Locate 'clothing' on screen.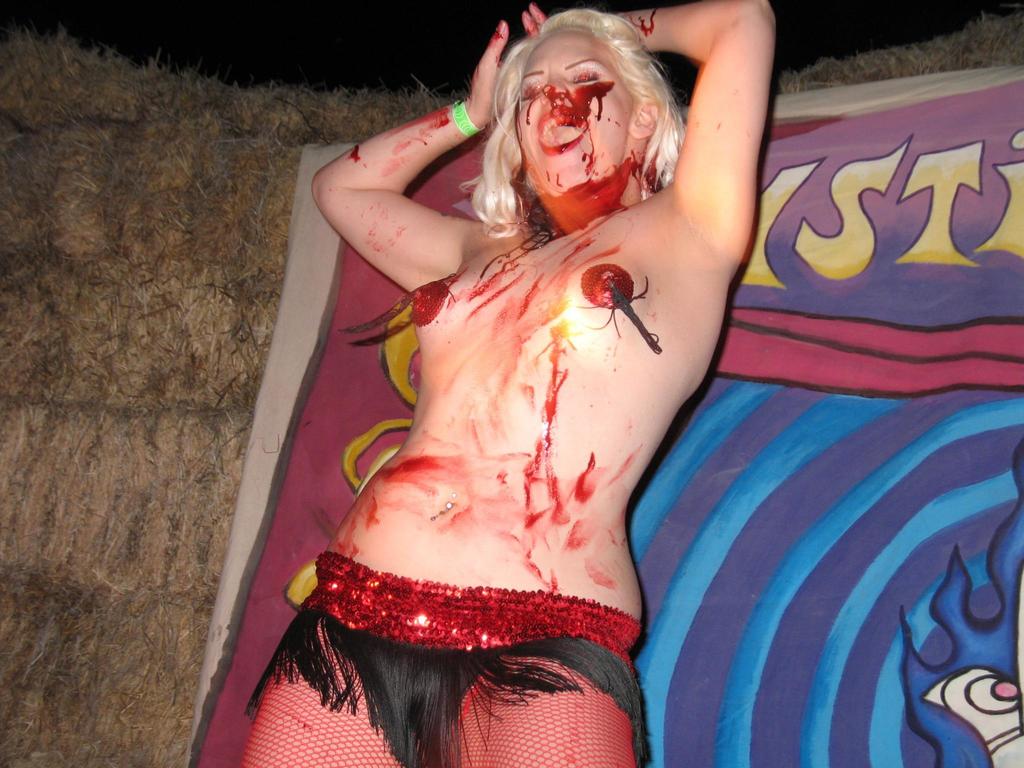
On screen at [x1=241, y1=546, x2=646, y2=767].
